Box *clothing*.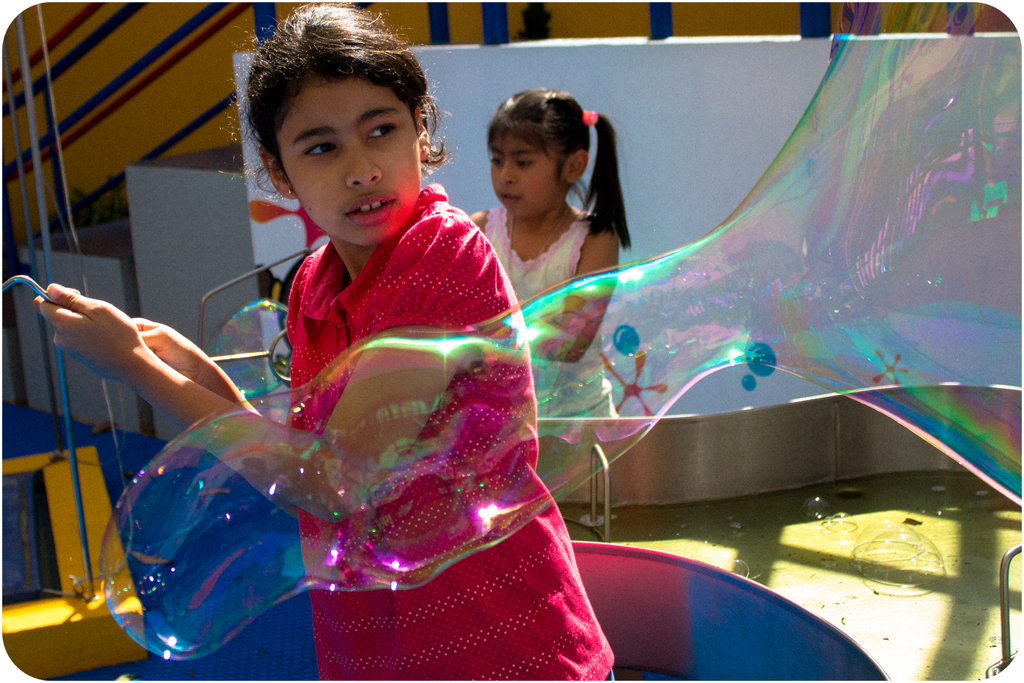
region(278, 181, 640, 682).
